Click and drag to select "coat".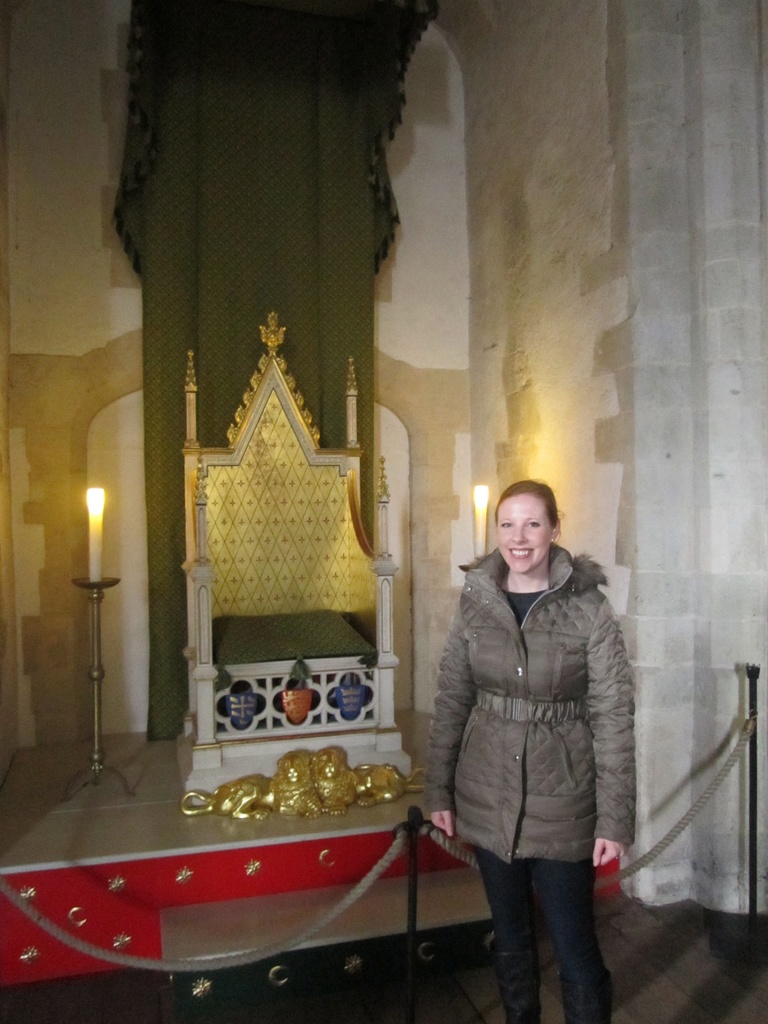
Selection: (x1=441, y1=513, x2=634, y2=880).
